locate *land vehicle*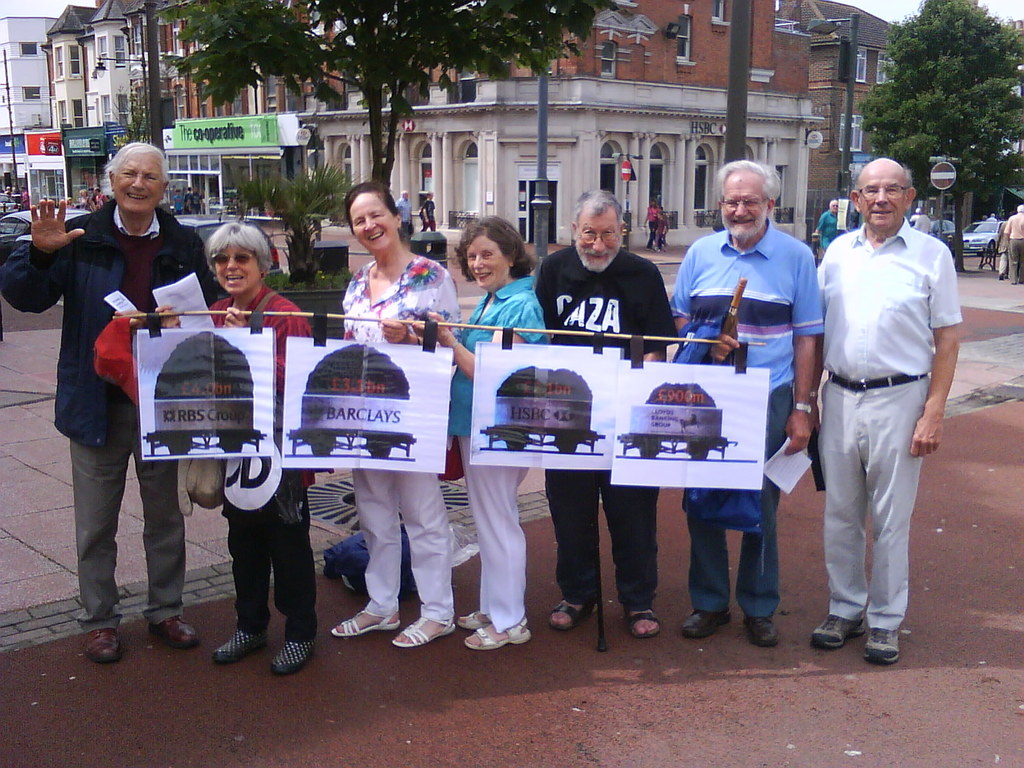
(left=0, top=193, right=19, bottom=216)
